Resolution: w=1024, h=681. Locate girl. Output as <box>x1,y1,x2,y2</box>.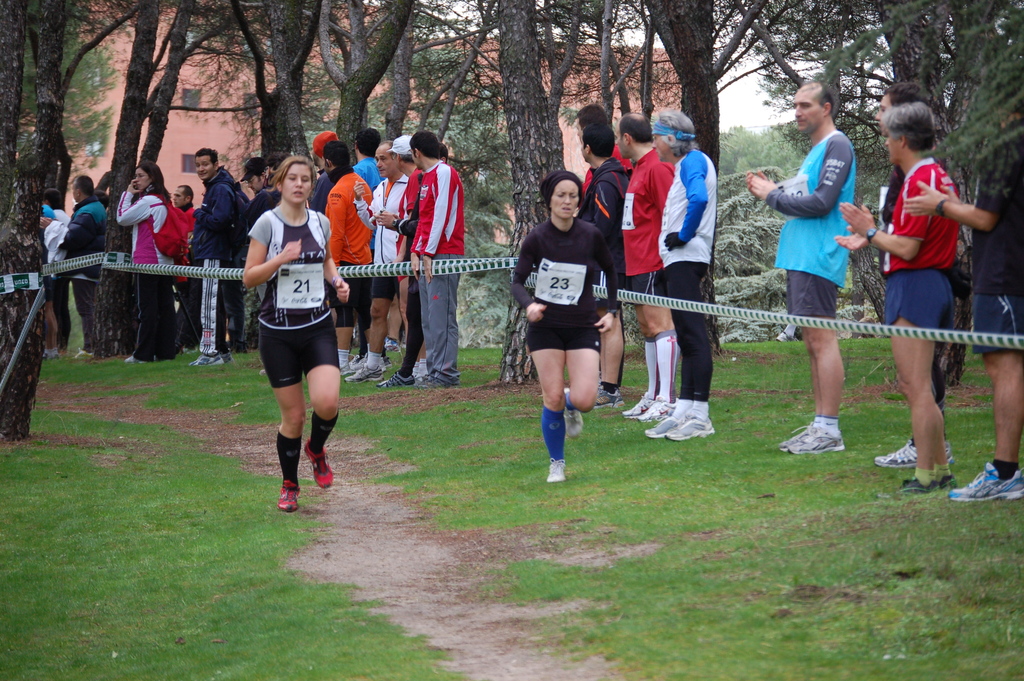
<box>243,160,351,511</box>.
